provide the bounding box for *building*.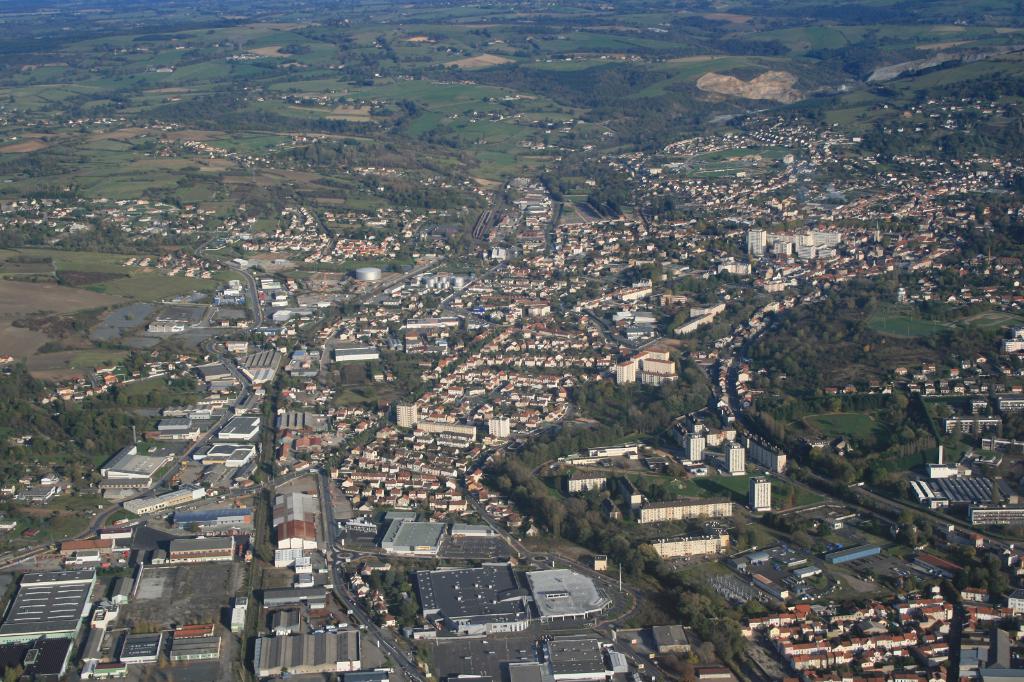
l=676, t=313, r=714, b=336.
